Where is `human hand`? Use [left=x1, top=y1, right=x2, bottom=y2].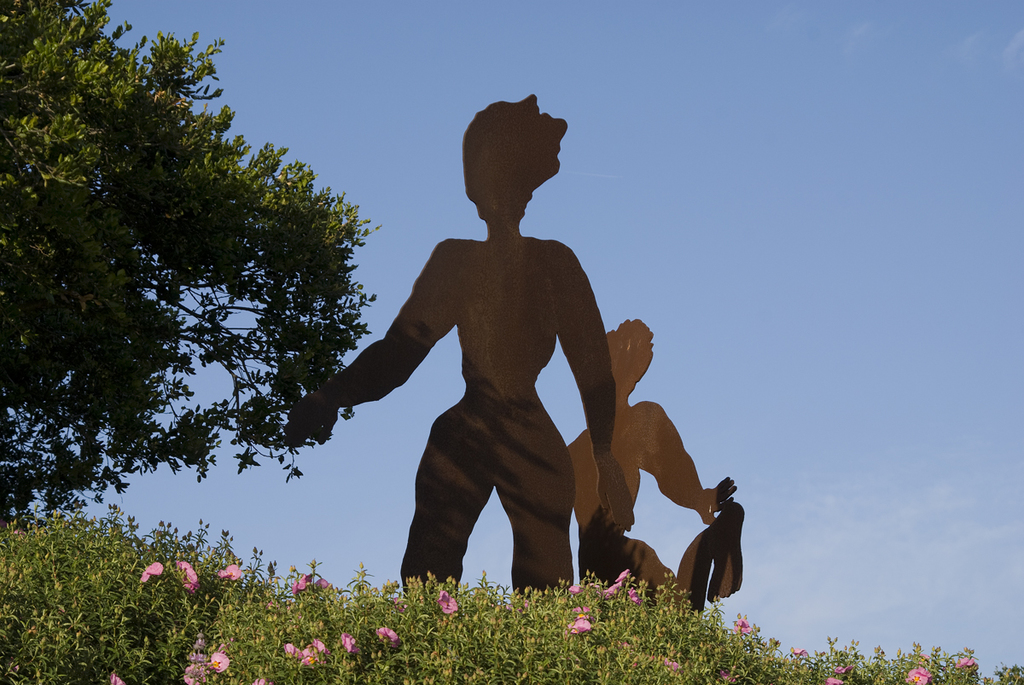
[left=595, top=473, right=637, bottom=537].
